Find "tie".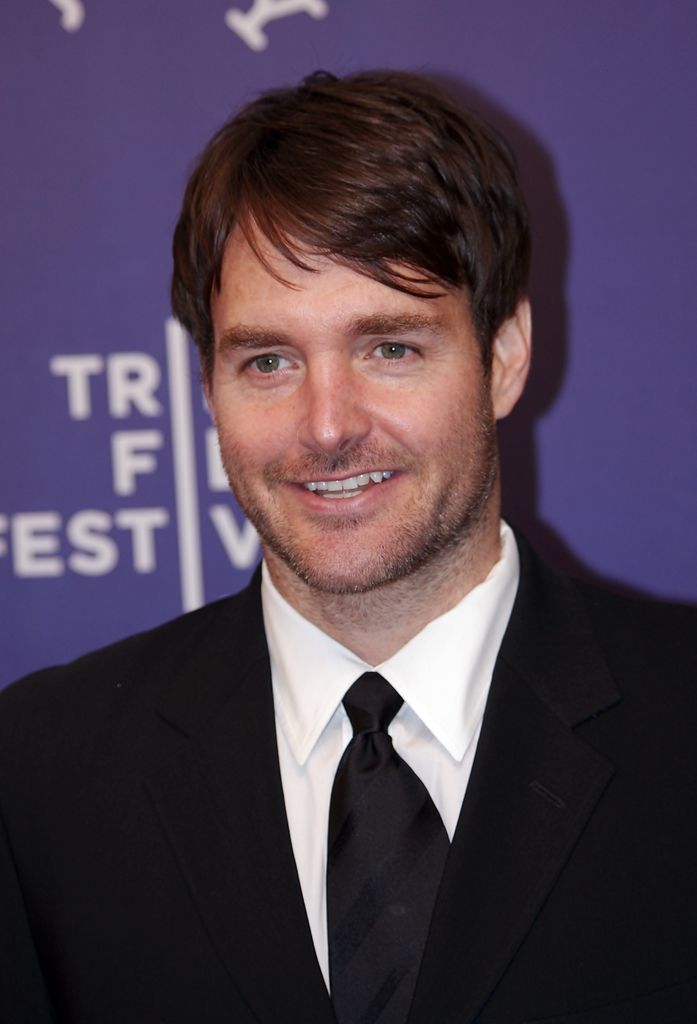
(left=325, top=671, right=455, bottom=1023).
